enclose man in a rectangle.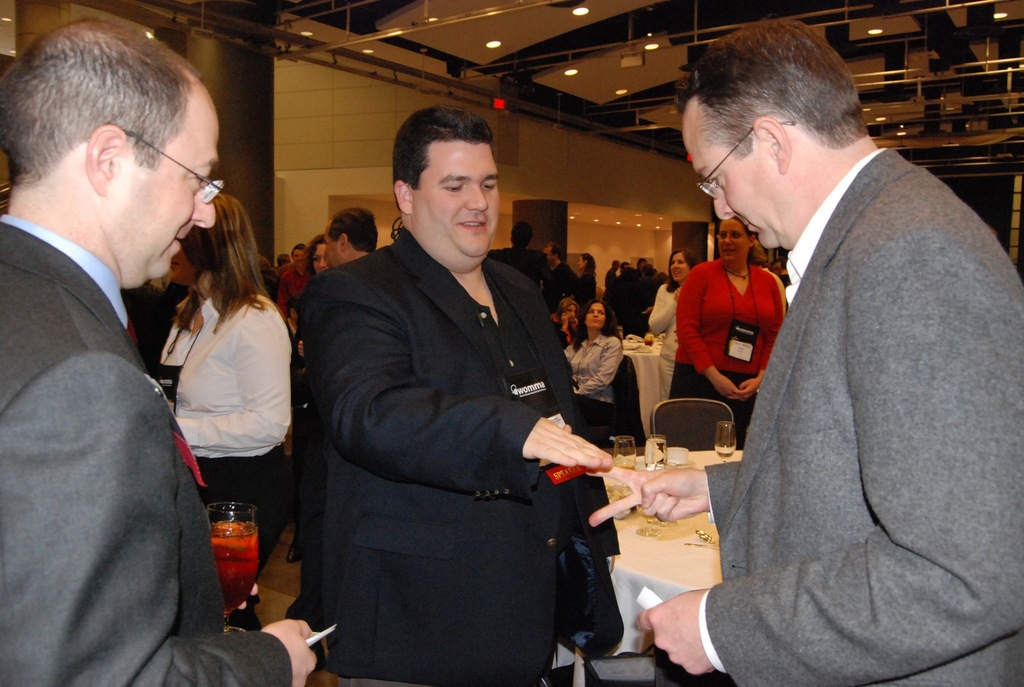
rect(582, 24, 1023, 686).
